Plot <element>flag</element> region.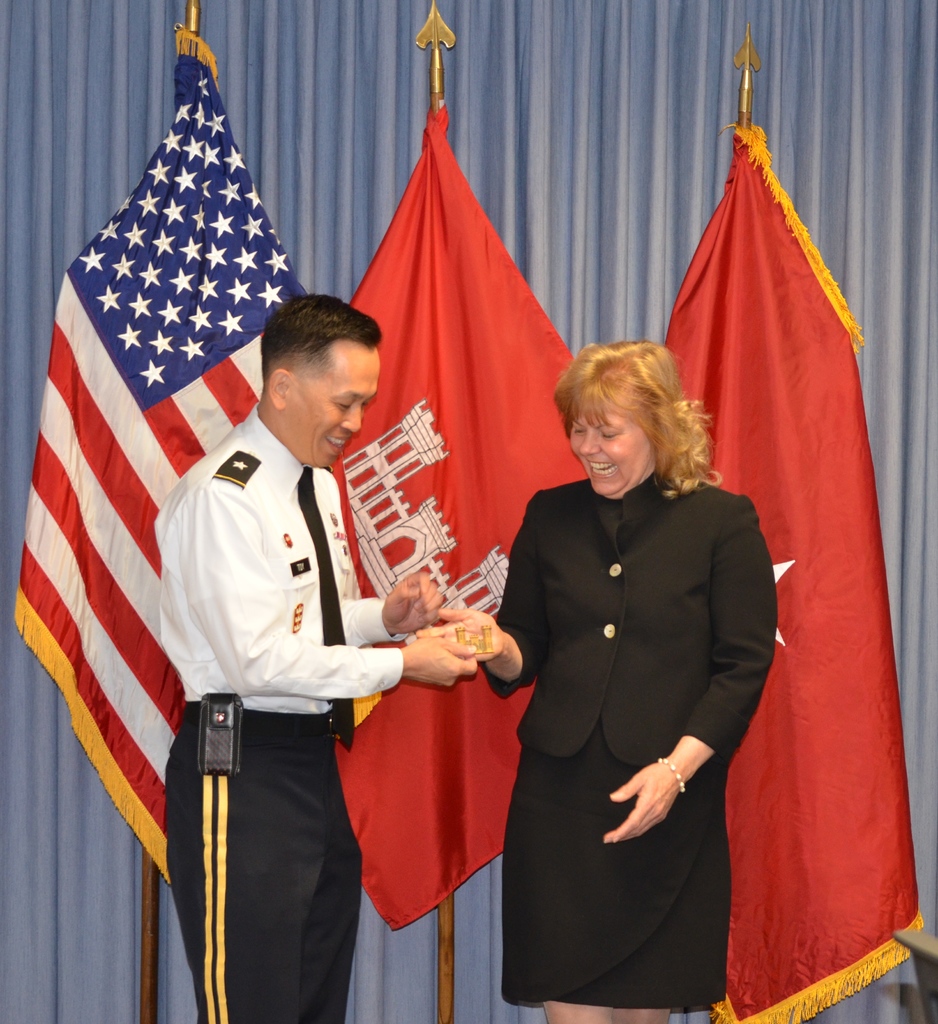
Plotted at box=[330, 92, 592, 918].
